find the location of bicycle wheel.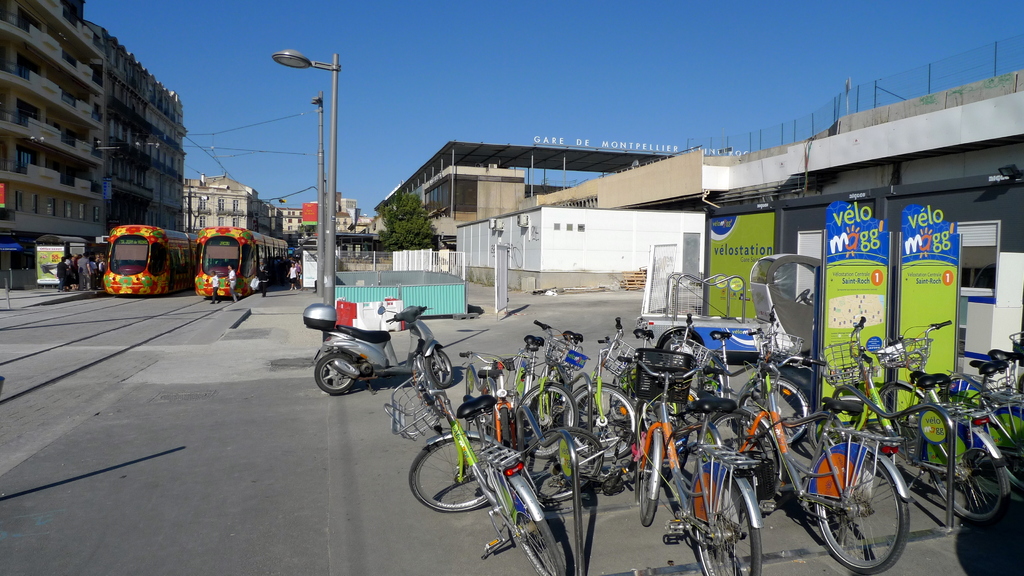
Location: bbox=[520, 425, 606, 504].
